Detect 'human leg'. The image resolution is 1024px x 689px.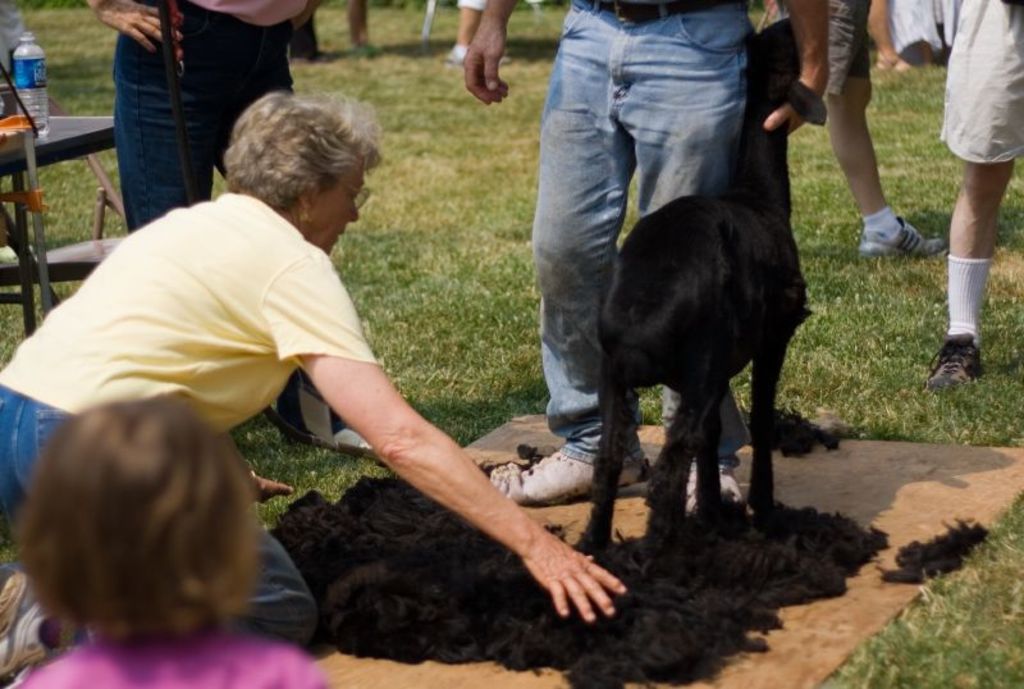
x1=215, y1=23, x2=293, y2=174.
